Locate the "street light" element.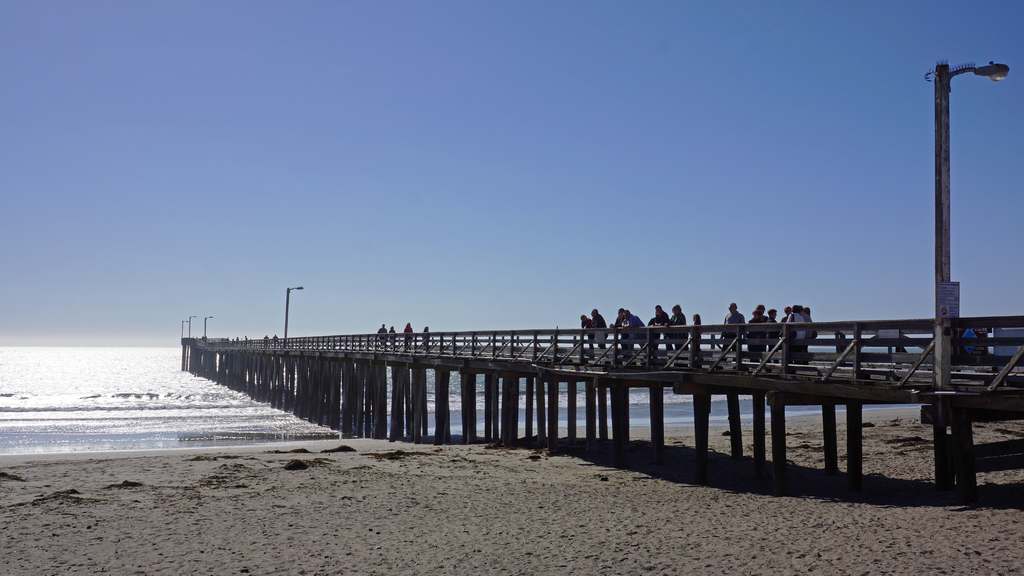
Element bbox: region(177, 317, 193, 346).
